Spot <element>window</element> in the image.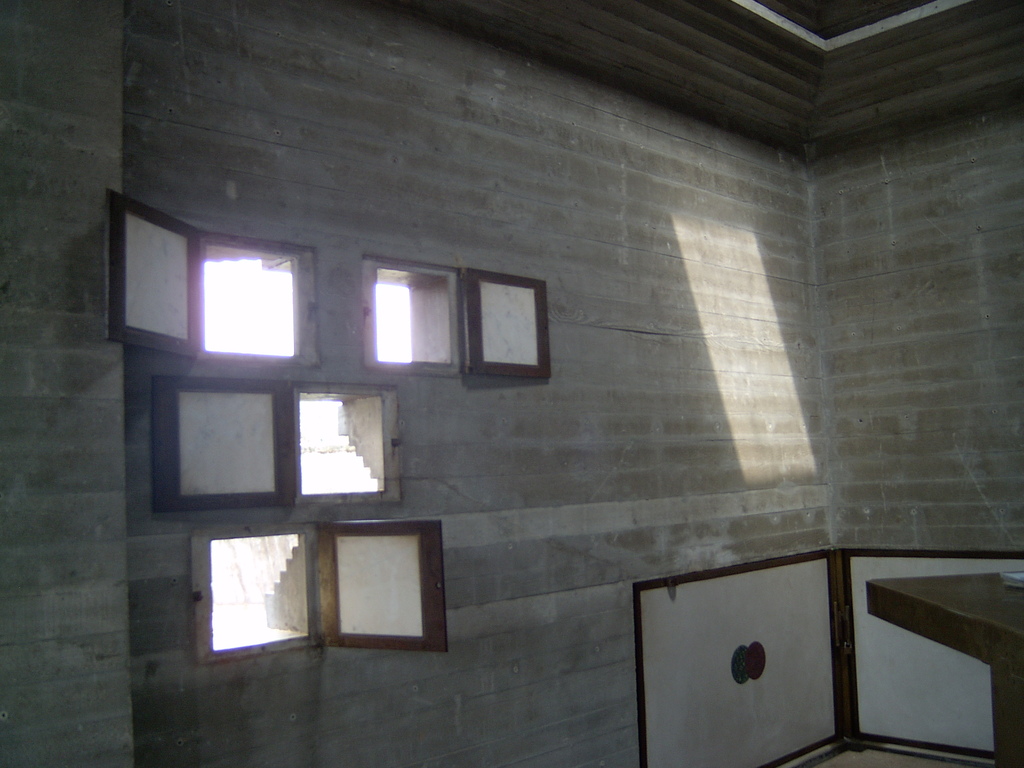
<element>window</element> found at (148,367,291,520).
